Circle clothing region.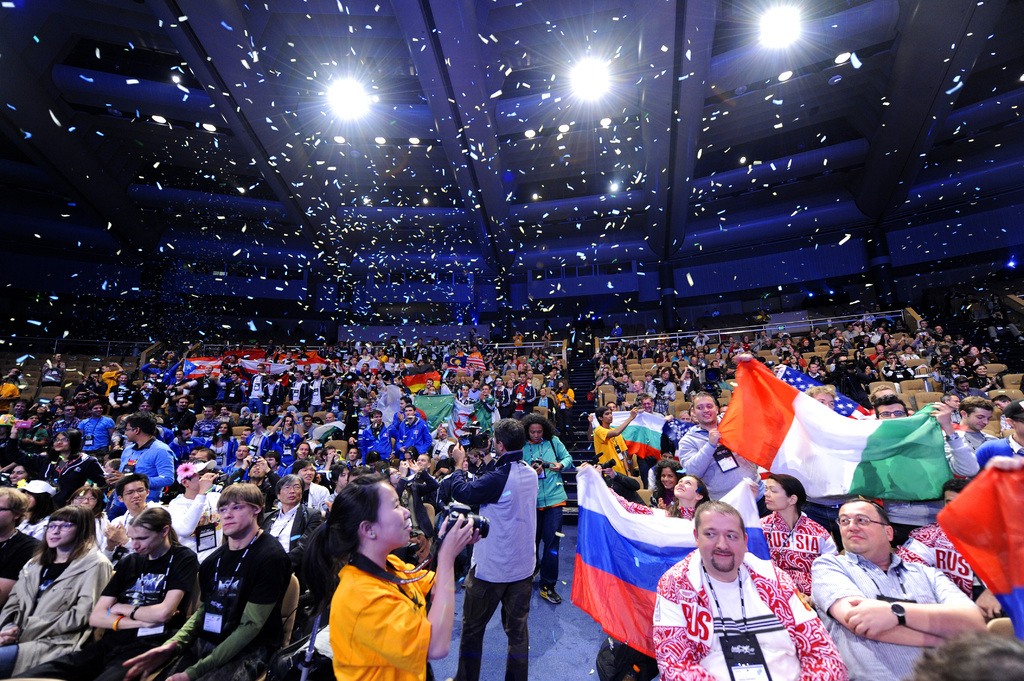
Region: {"left": 730, "top": 343, "right": 739, "bottom": 351}.
